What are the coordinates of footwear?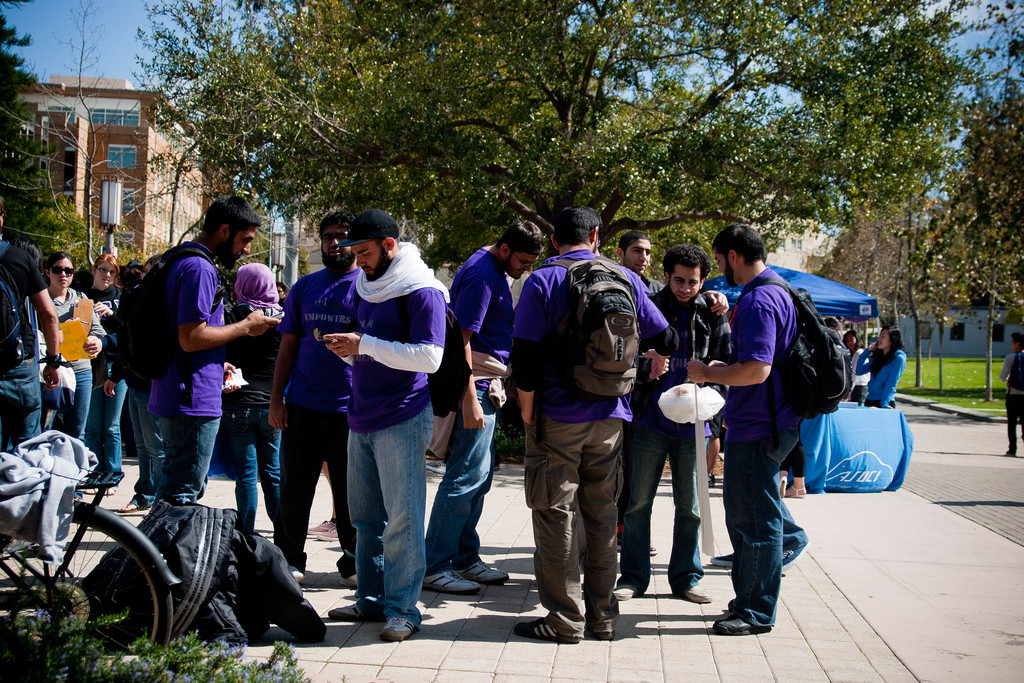
(left=688, top=582, right=714, bottom=600).
